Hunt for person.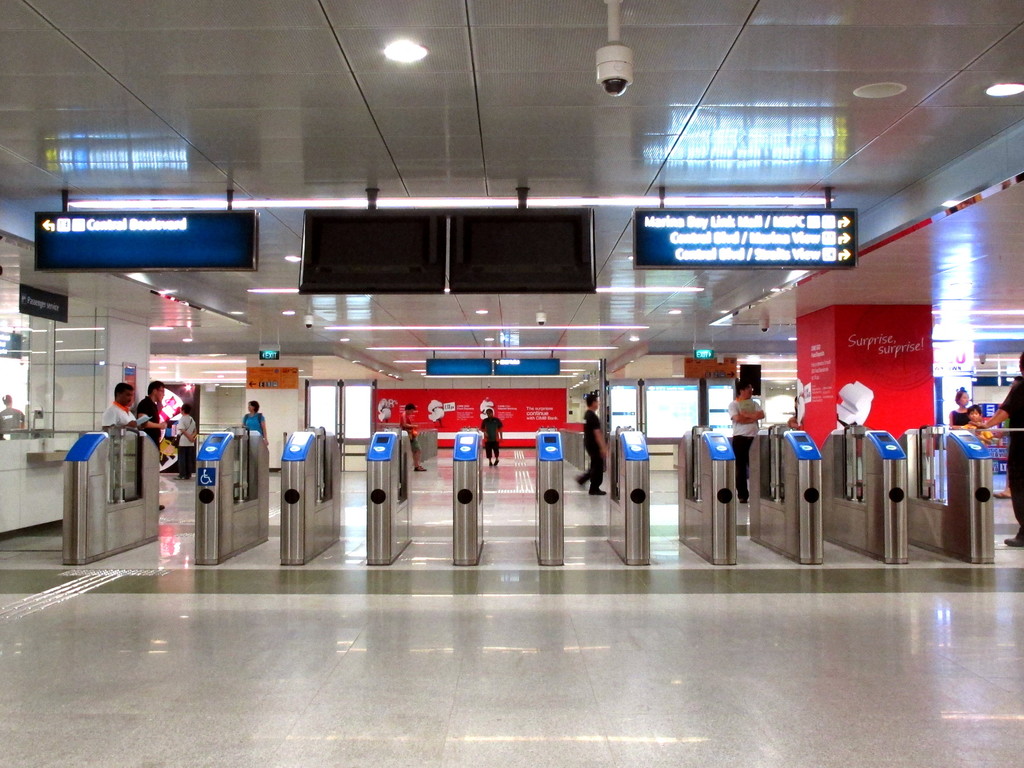
Hunted down at <box>576,390,608,495</box>.
